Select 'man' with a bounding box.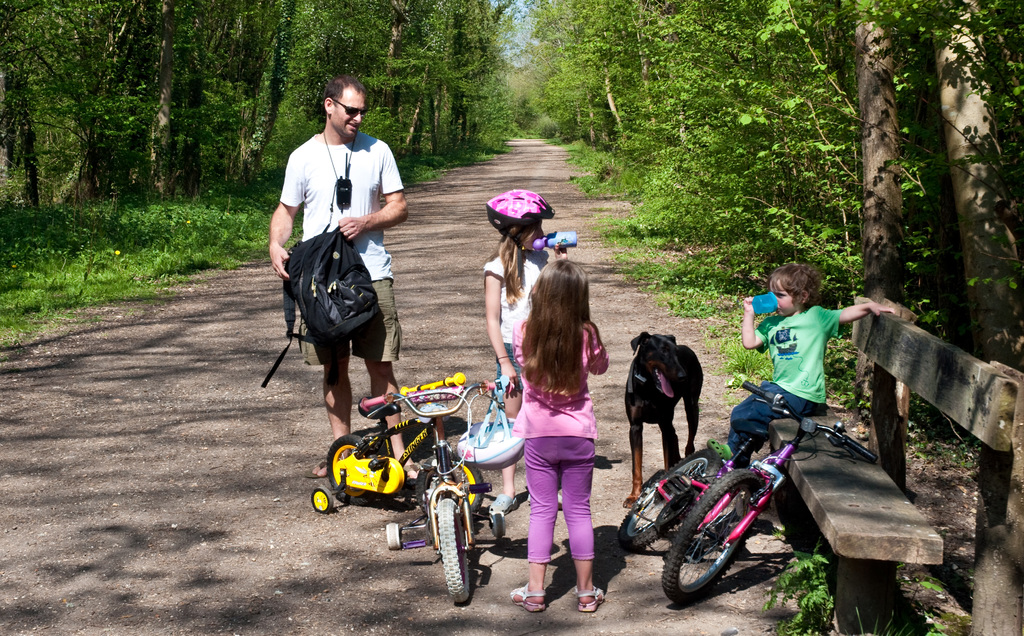
pyautogui.locateOnScreen(273, 81, 430, 484).
